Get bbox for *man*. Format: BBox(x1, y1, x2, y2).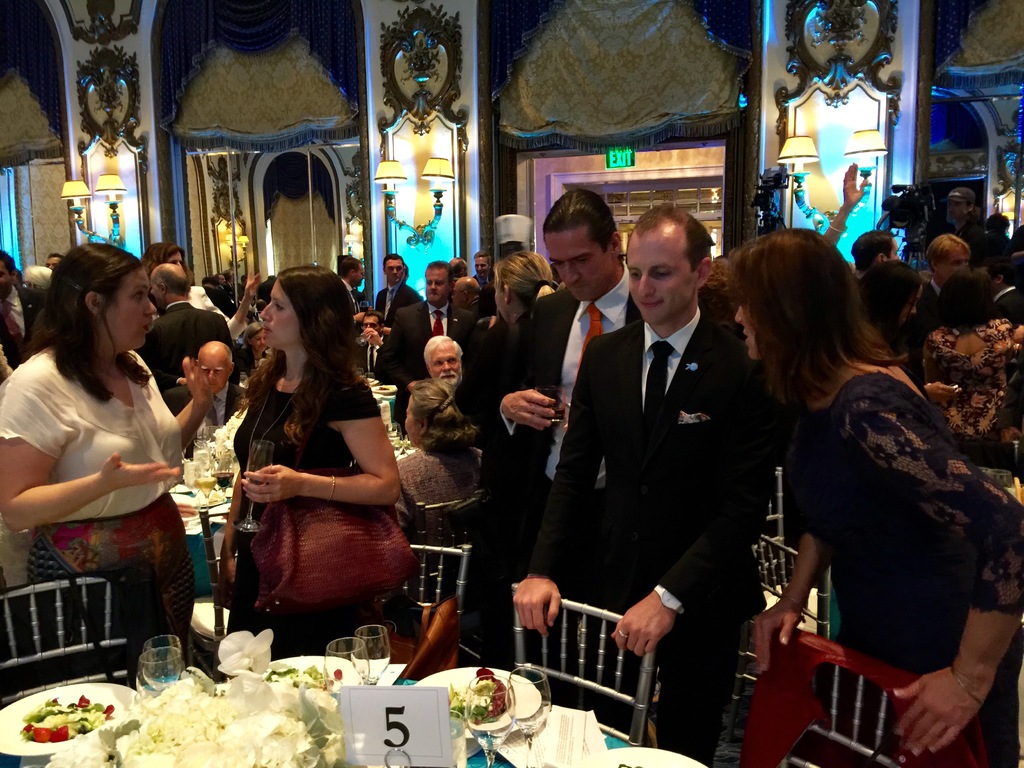
BBox(333, 253, 374, 330).
